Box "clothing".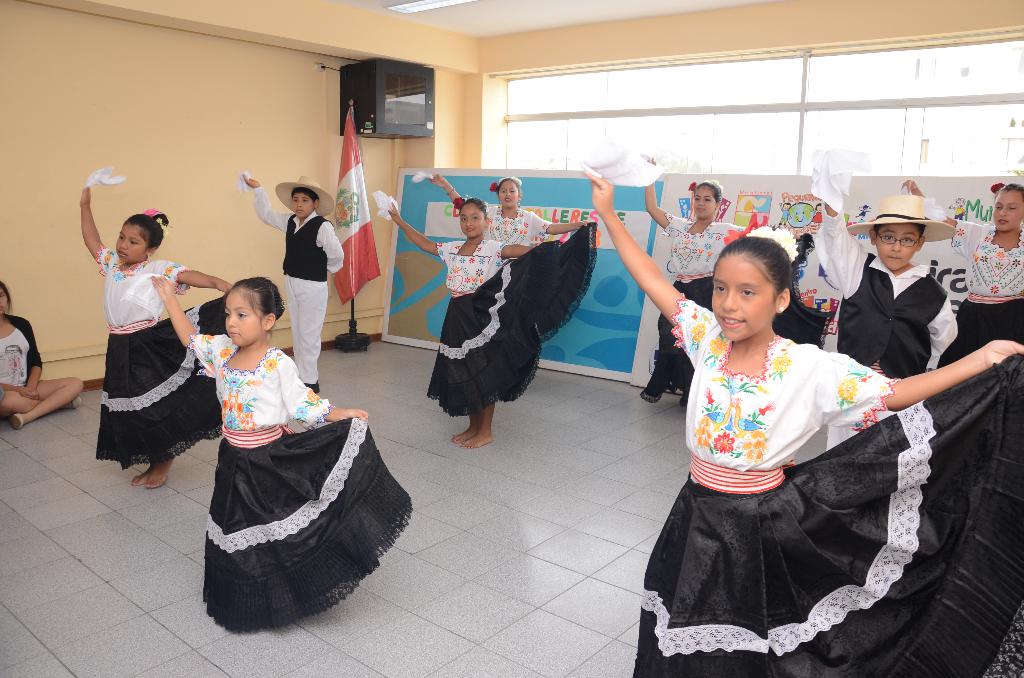
{"x1": 628, "y1": 295, "x2": 1023, "y2": 677}.
